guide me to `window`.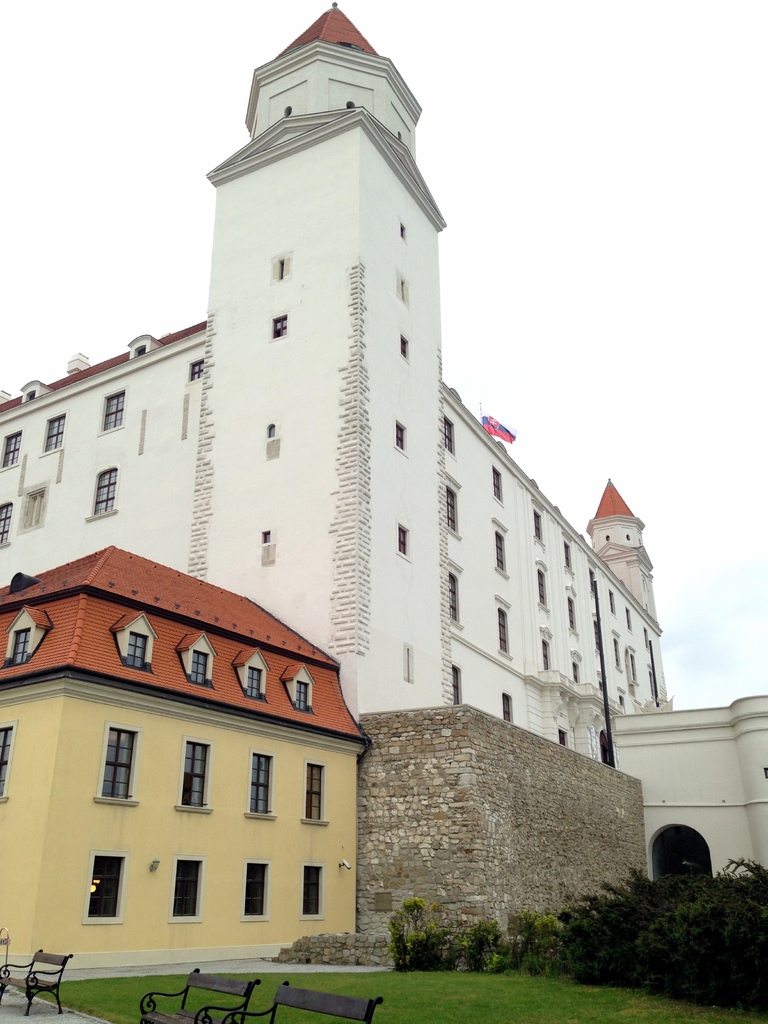
Guidance: box(239, 865, 269, 914).
